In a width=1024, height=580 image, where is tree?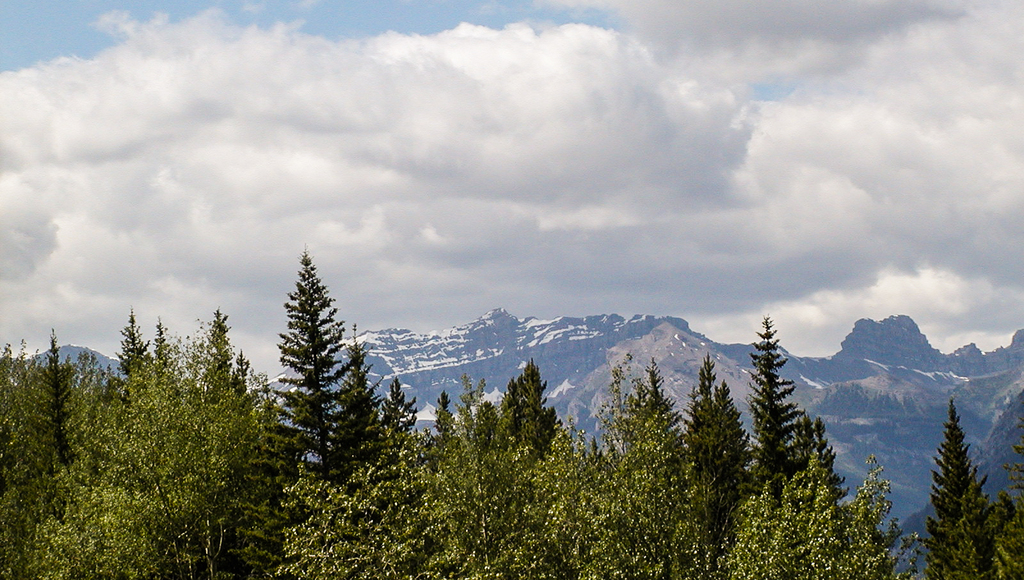
Rect(908, 405, 1002, 579).
